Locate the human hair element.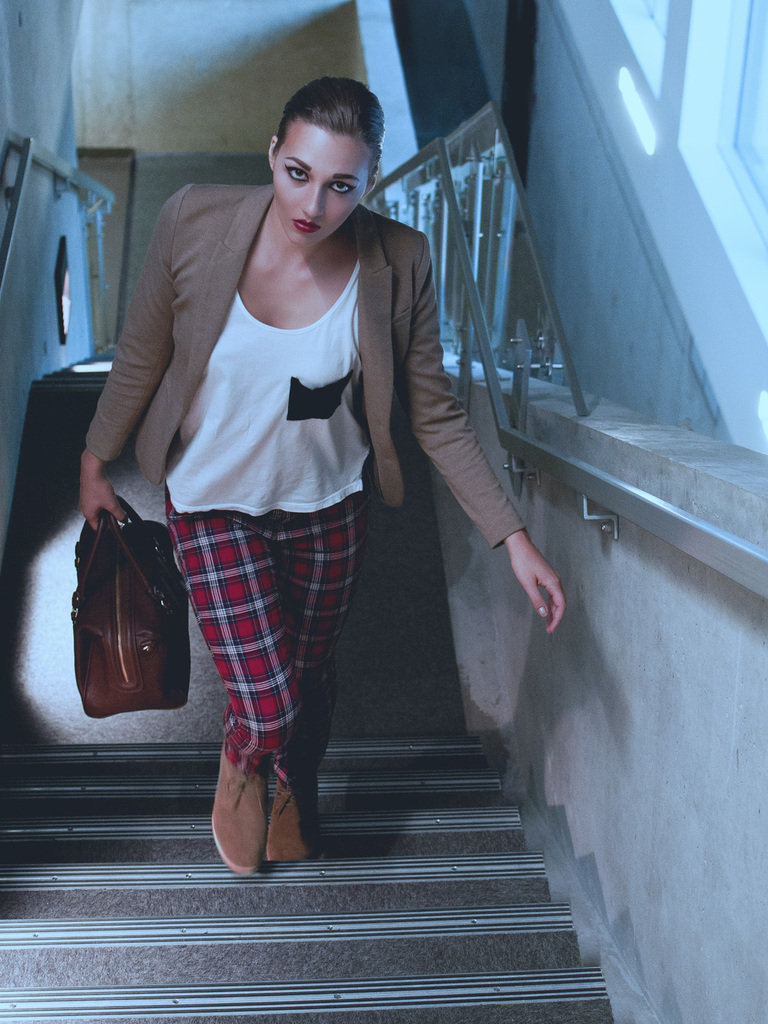
Element bbox: [269,67,388,163].
